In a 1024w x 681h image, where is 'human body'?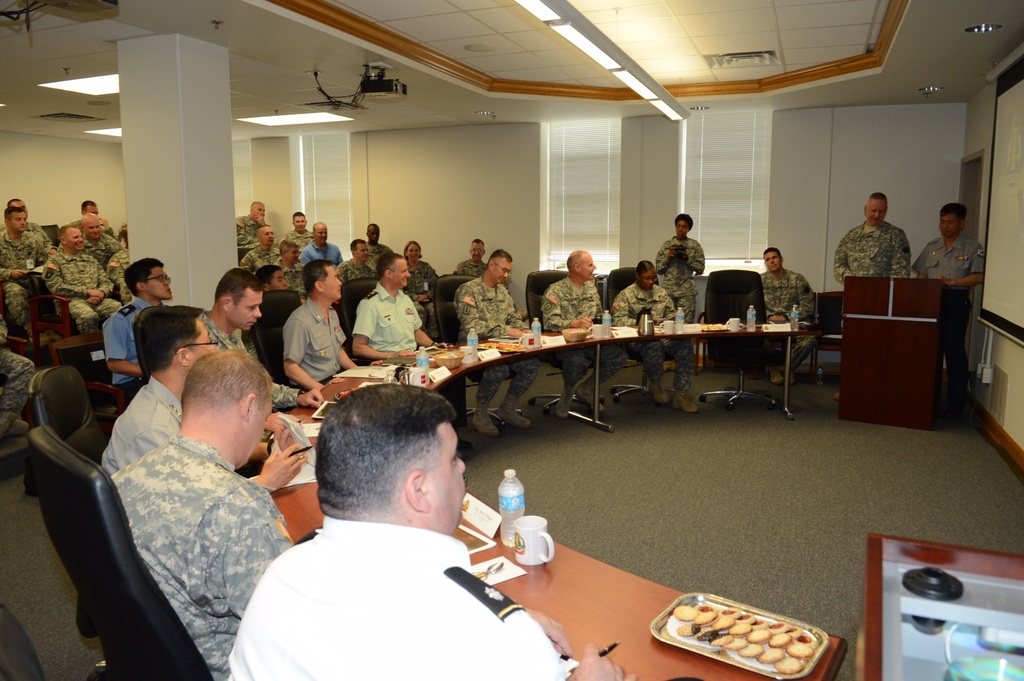
<box>349,252,430,354</box>.
